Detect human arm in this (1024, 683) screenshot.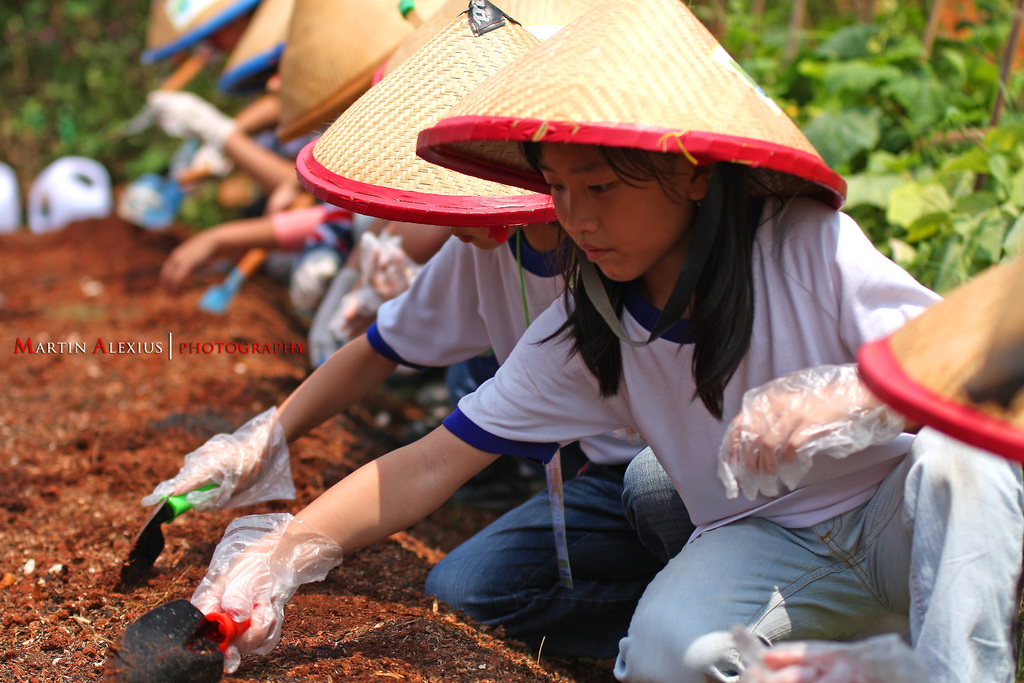
Detection: bbox=(163, 202, 344, 286).
